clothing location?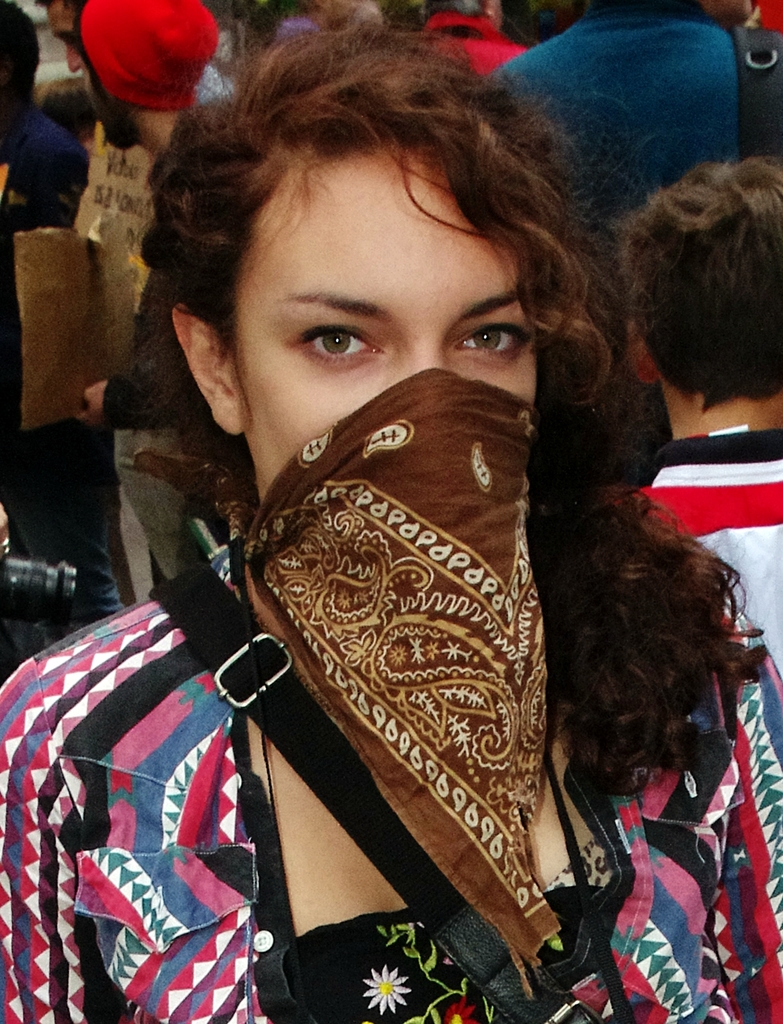
region(486, 0, 743, 254)
